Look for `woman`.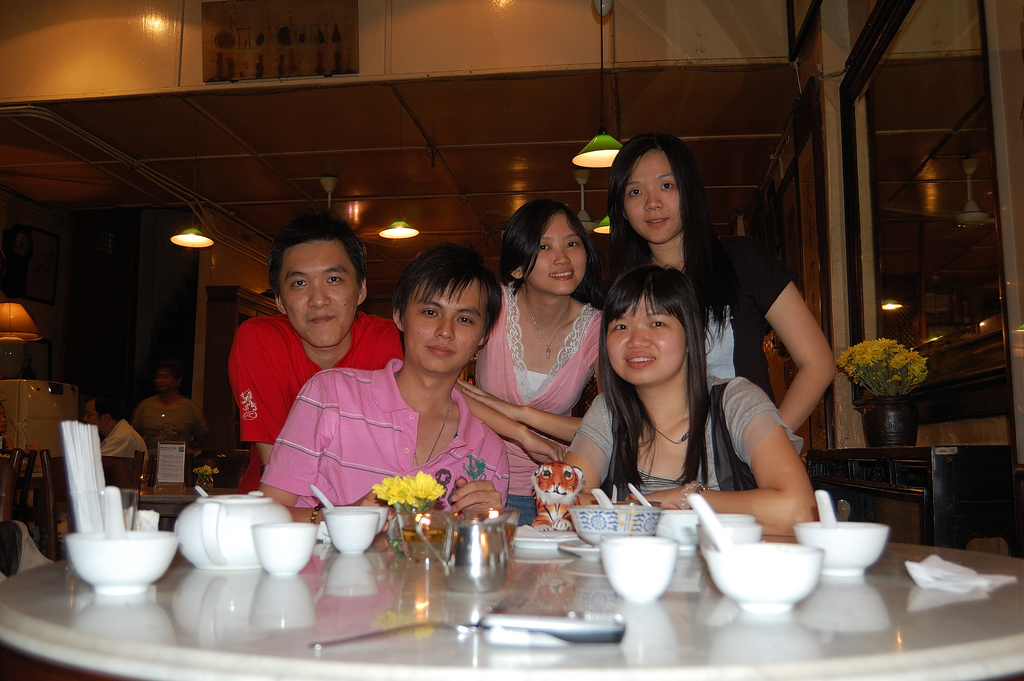
Found: [left=564, top=265, right=817, bottom=537].
